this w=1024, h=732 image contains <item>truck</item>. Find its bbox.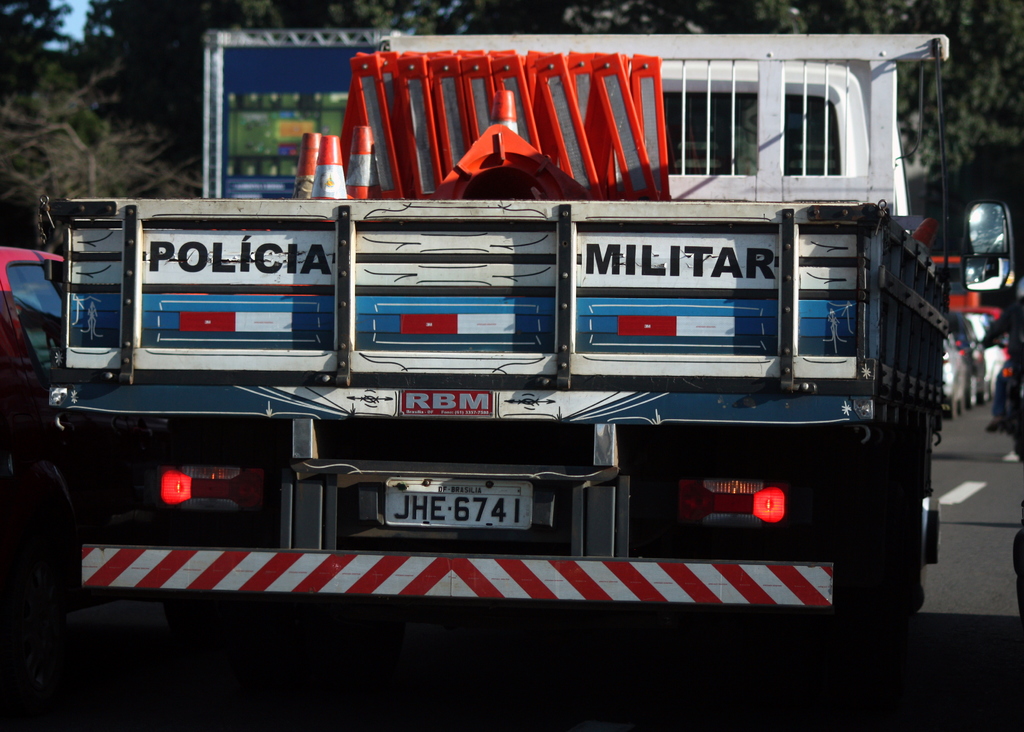
44,30,1020,646.
